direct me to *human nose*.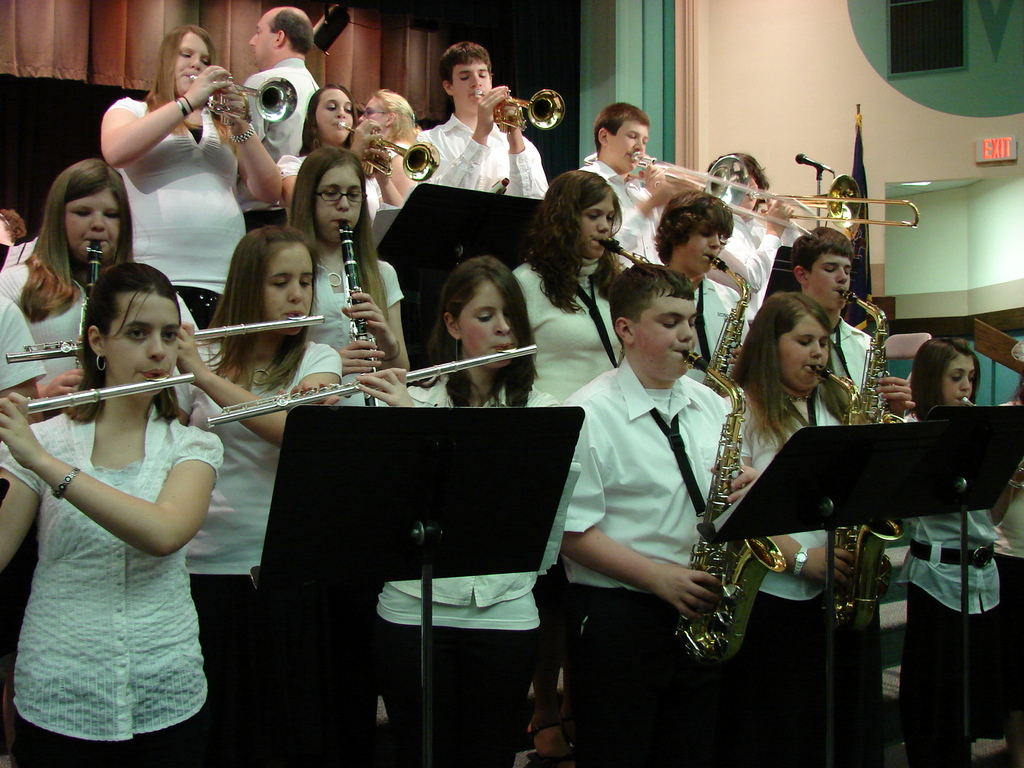
Direction: detection(497, 311, 515, 335).
